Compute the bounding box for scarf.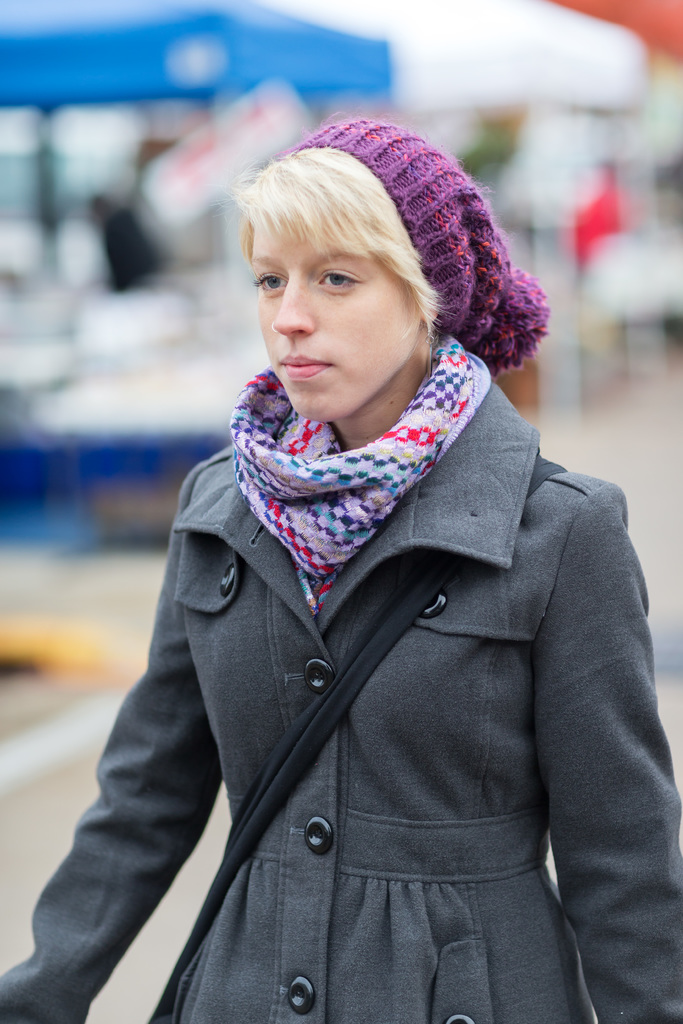
left=229, top=335, right=493, bottom=580.
